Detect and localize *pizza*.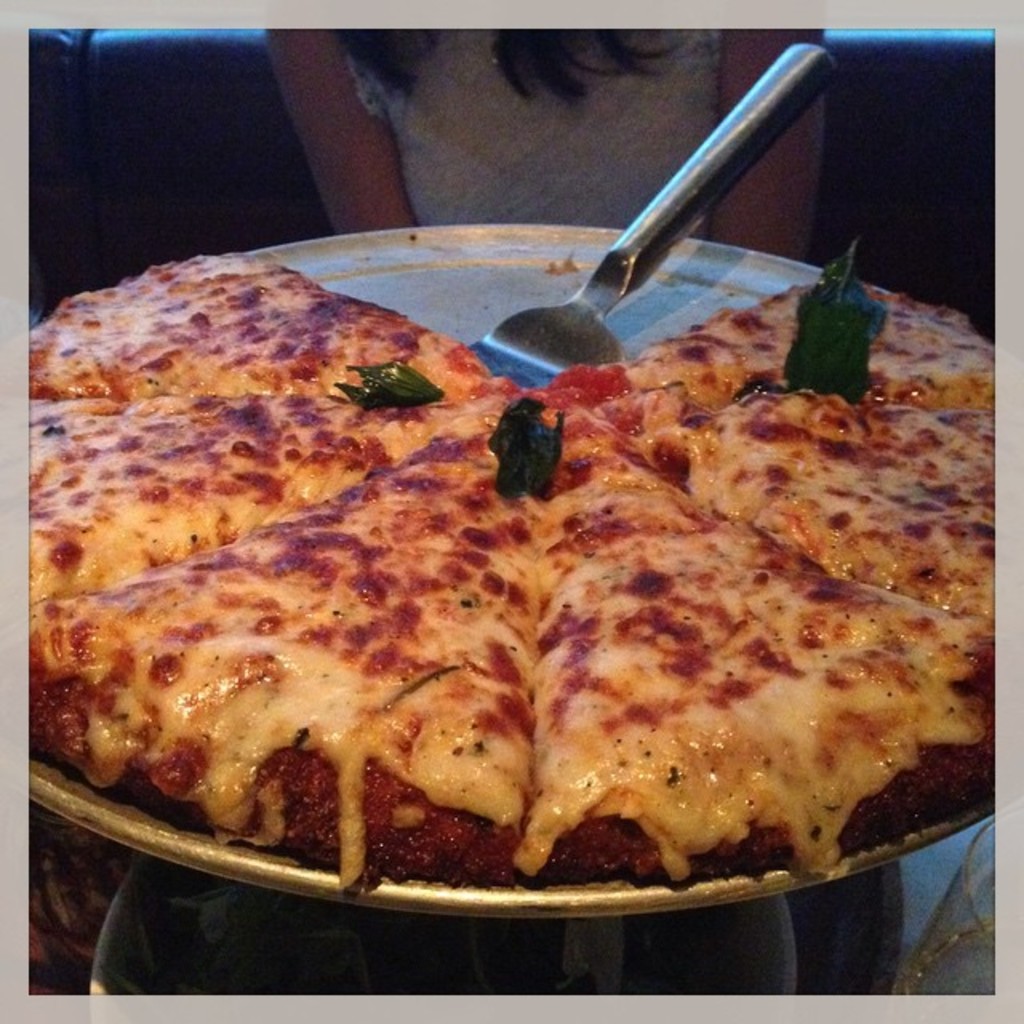
Localized at 26,422,525,872.
